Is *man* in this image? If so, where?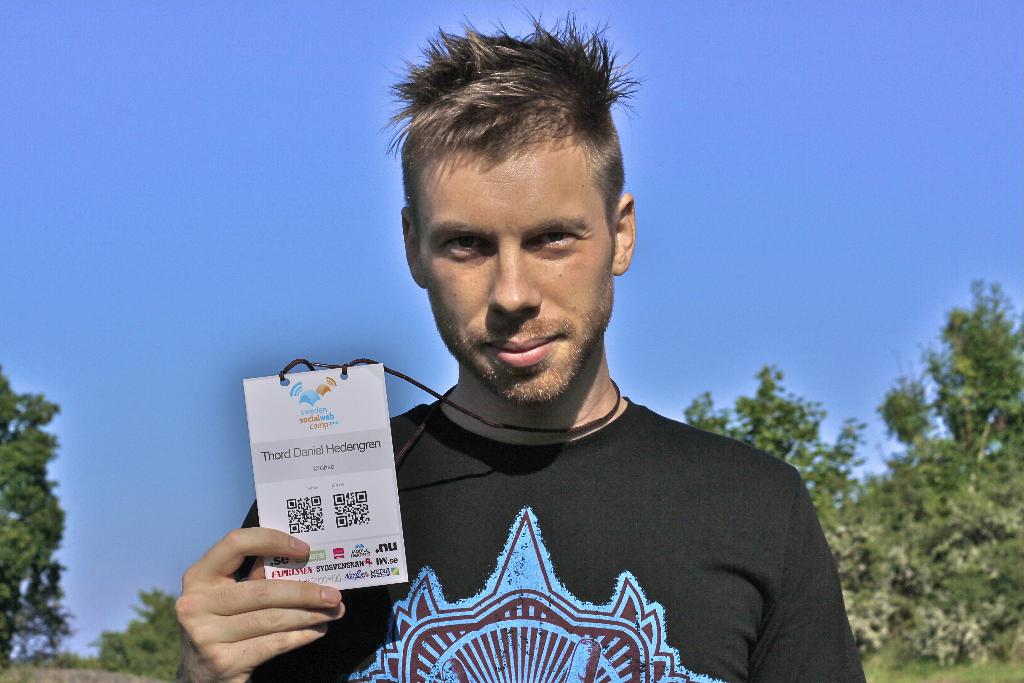
Yes, at (307, 22, 870, 682).
